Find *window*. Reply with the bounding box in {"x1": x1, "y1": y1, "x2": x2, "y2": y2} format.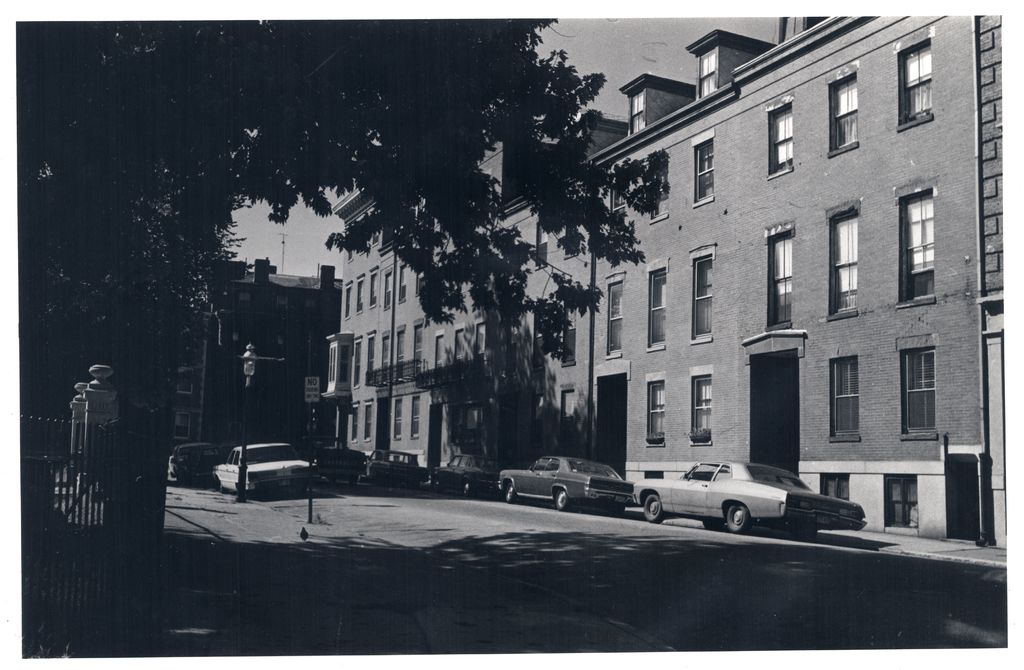
{"x1": 176, "y1": 411, "x2": 189, "y2": 438}.
